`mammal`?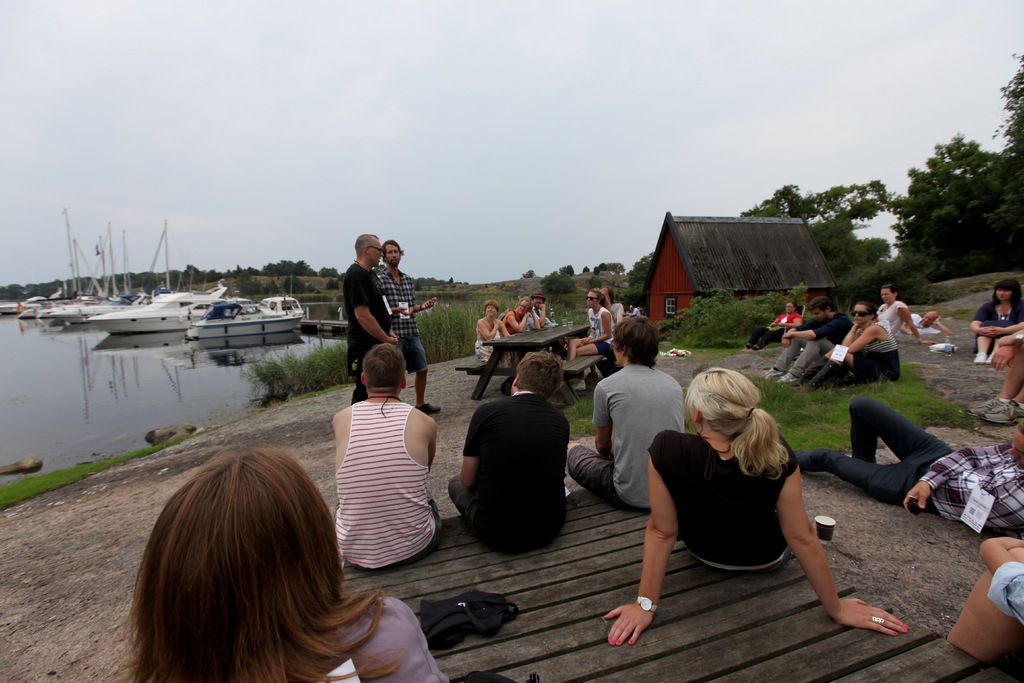
529,290,554,329
